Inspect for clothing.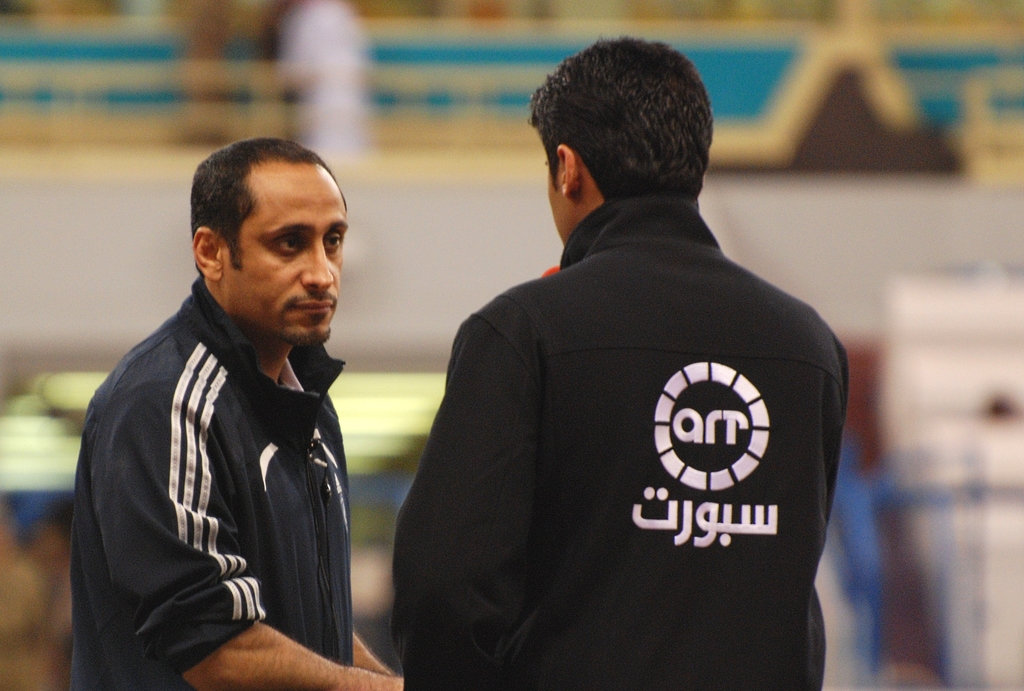
Inspection: locate(69, 262, 371, 690).
